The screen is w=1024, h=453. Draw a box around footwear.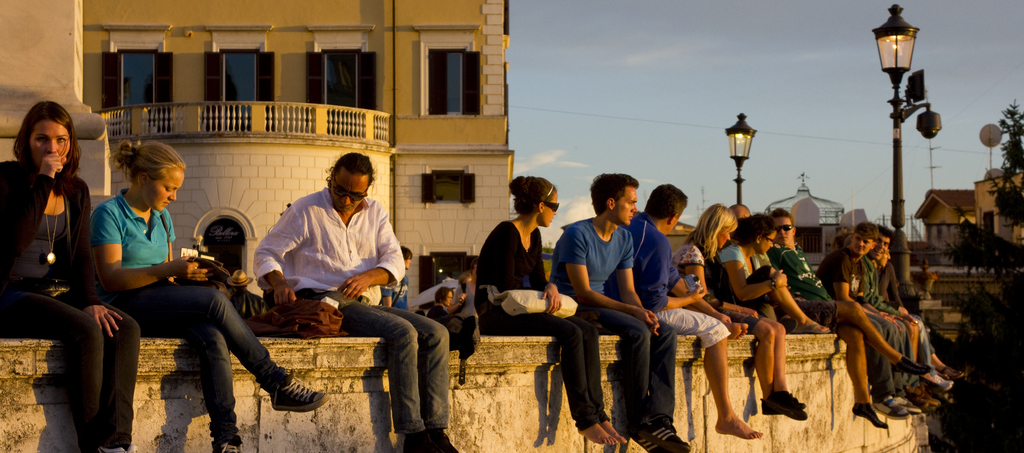
(x1=271, y1=377, x2=326, y2=414).
